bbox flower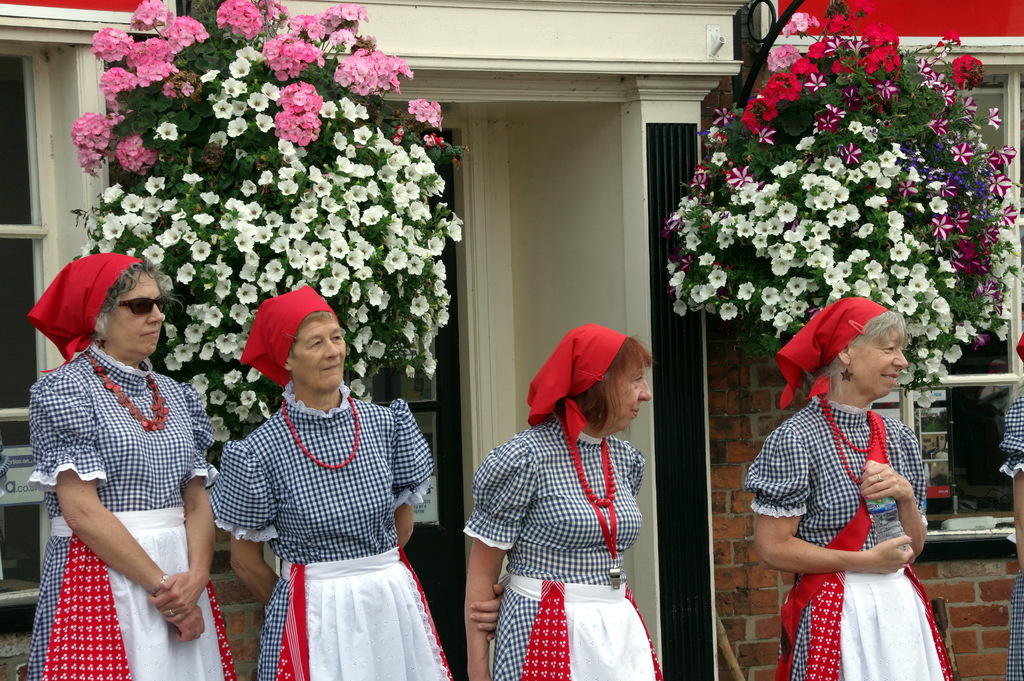
rect(229, 302, 246, 326)
